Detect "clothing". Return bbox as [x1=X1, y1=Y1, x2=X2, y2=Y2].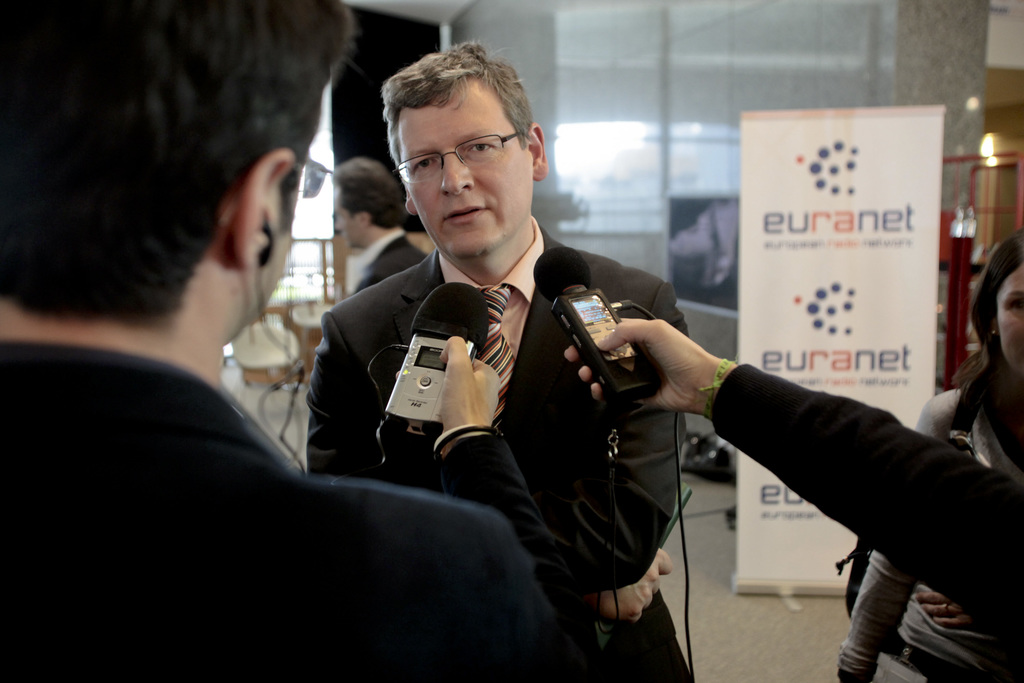
[x1=709, y1=364, x2=1023, y2=630].
